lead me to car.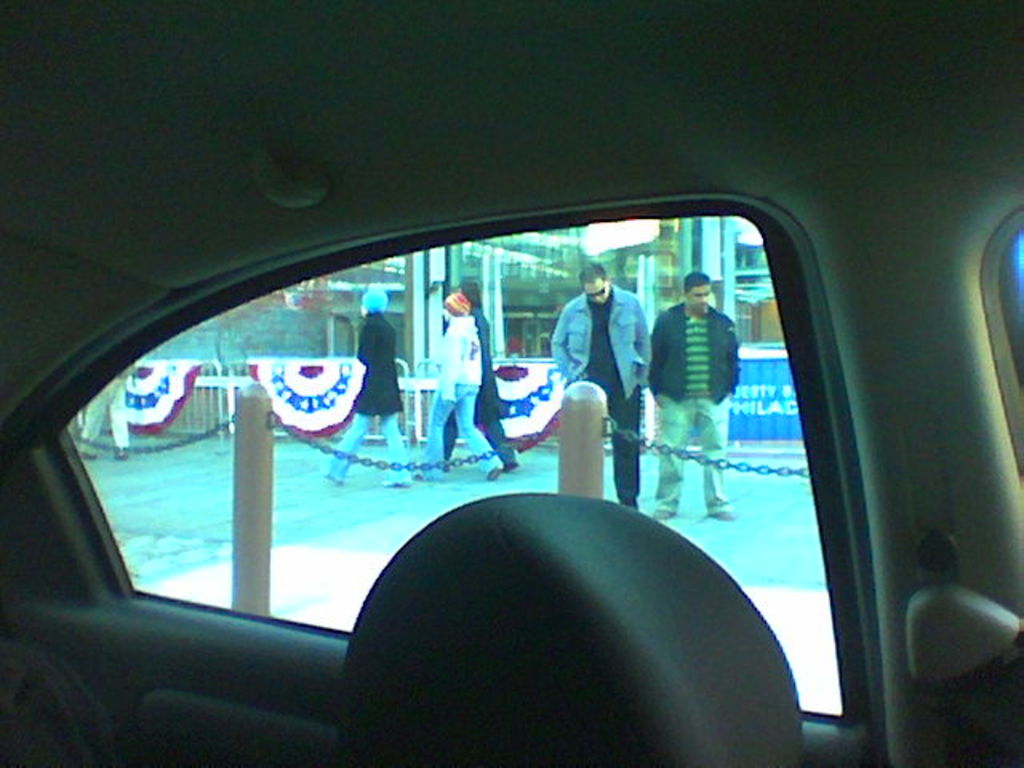
Lead to pyautogui.locateOnScreen(2, 3, 1022, 766).
